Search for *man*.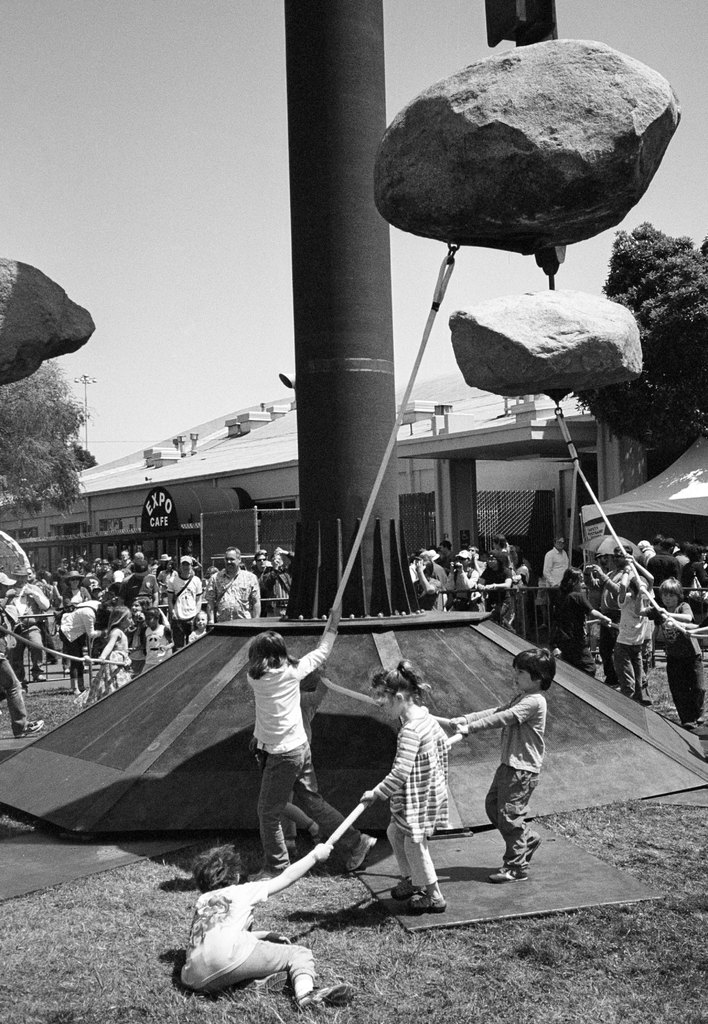
Found at [0, 572, 44, 739].
